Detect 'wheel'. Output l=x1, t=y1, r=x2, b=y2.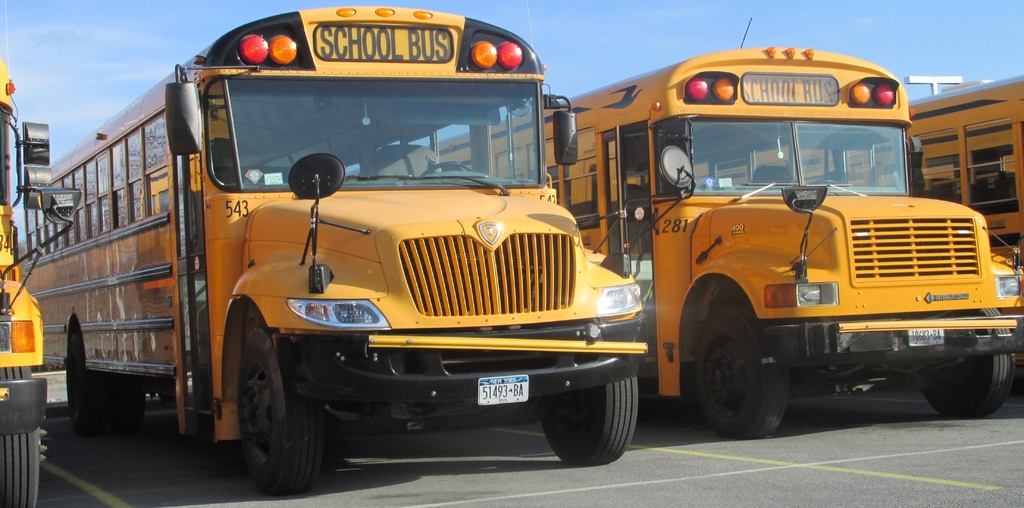
l=0, t=363, r=44, b=507.
